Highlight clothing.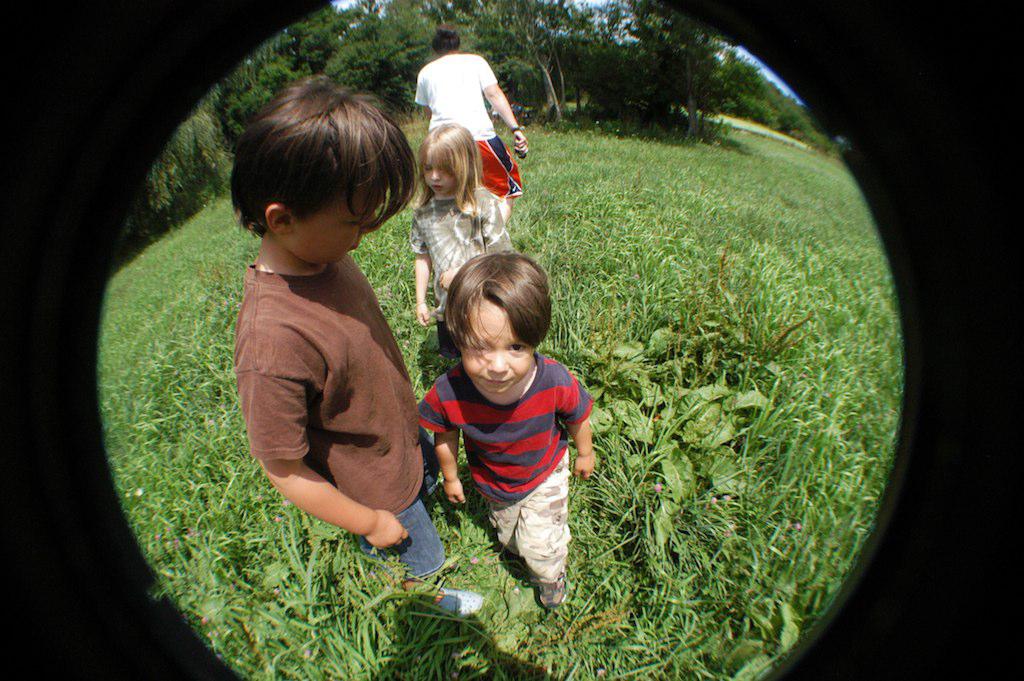
Highlighted region: Rect(411, 184, 523, 296).
